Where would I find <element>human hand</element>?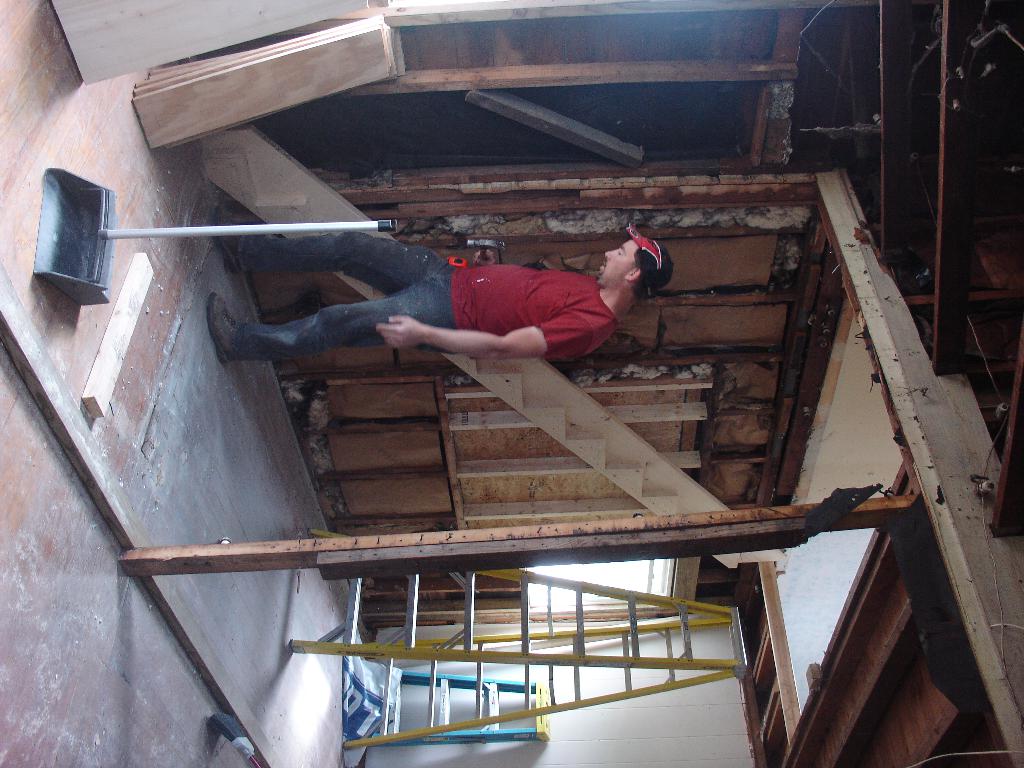
At 380, 312, 418, 344.
